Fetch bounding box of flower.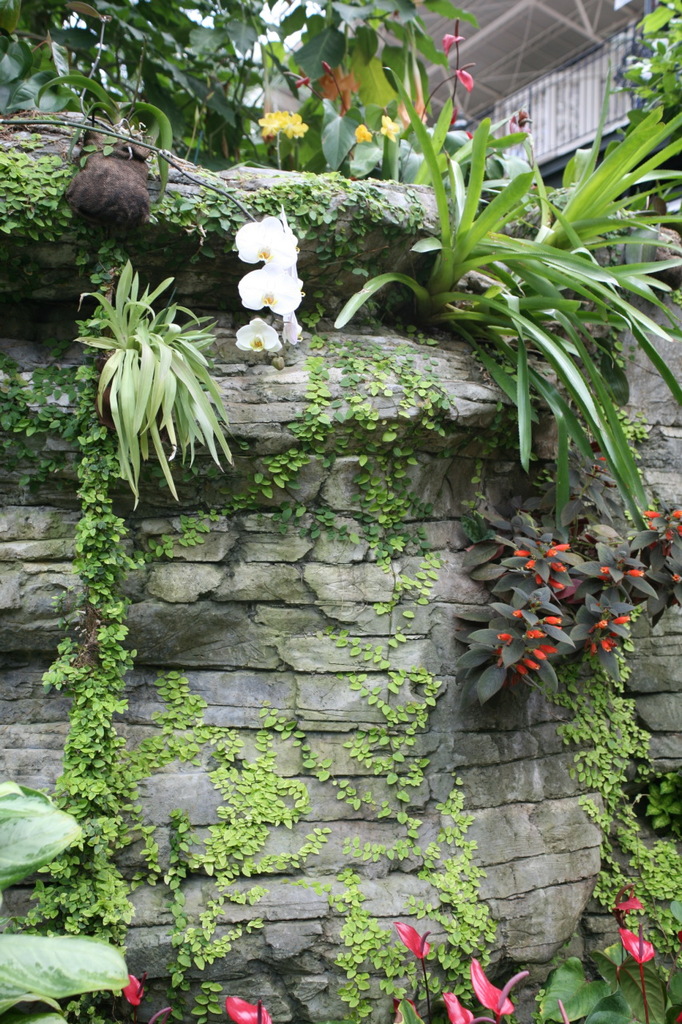
Bbox: [555, 997, 569, 1023].
